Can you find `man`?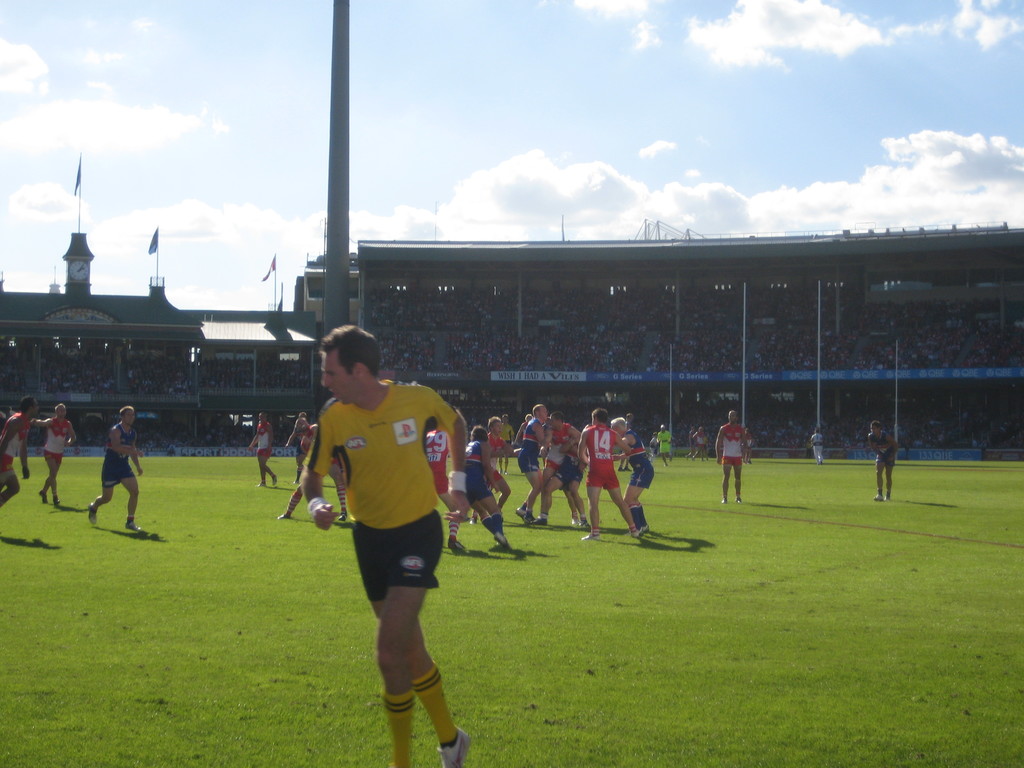
Yes, bounding box: {"x1": 248, "y1": 413, "x2": 278, "y2": 490}.
